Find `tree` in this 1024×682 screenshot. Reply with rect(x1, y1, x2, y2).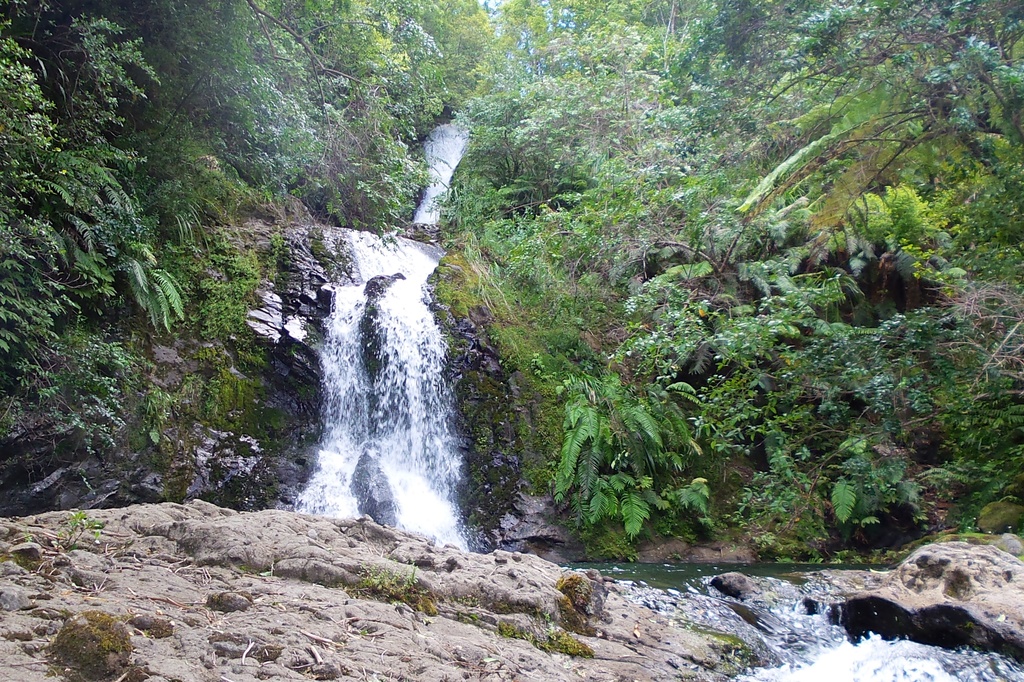
rect(676, 0, 817, 99).
